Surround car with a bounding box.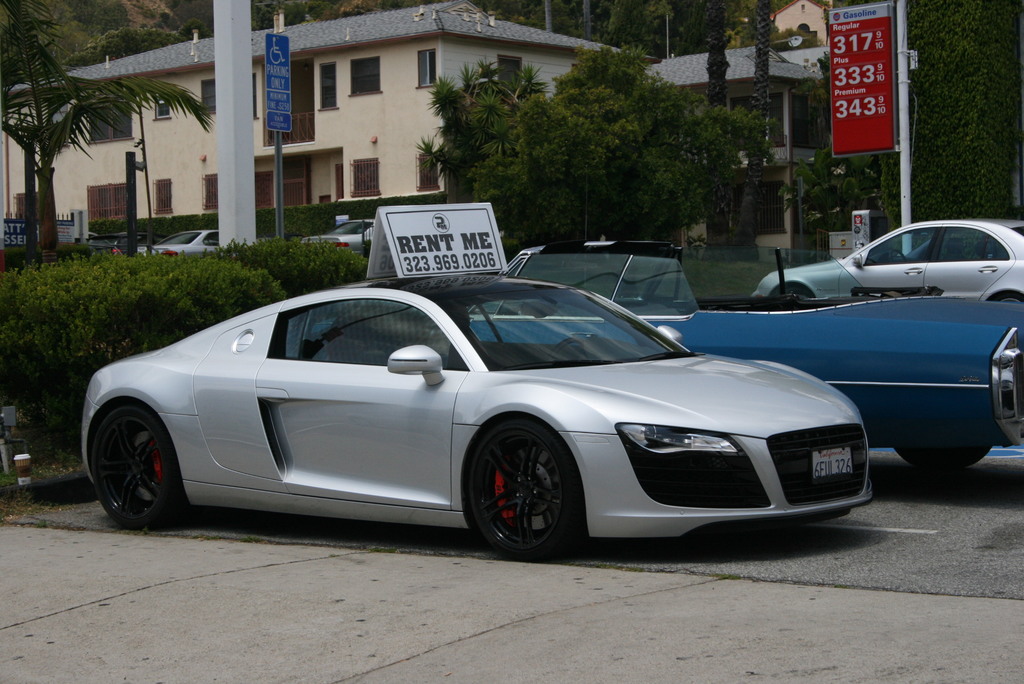
[x1=479, y1=241, x2=1023, y2=466].
